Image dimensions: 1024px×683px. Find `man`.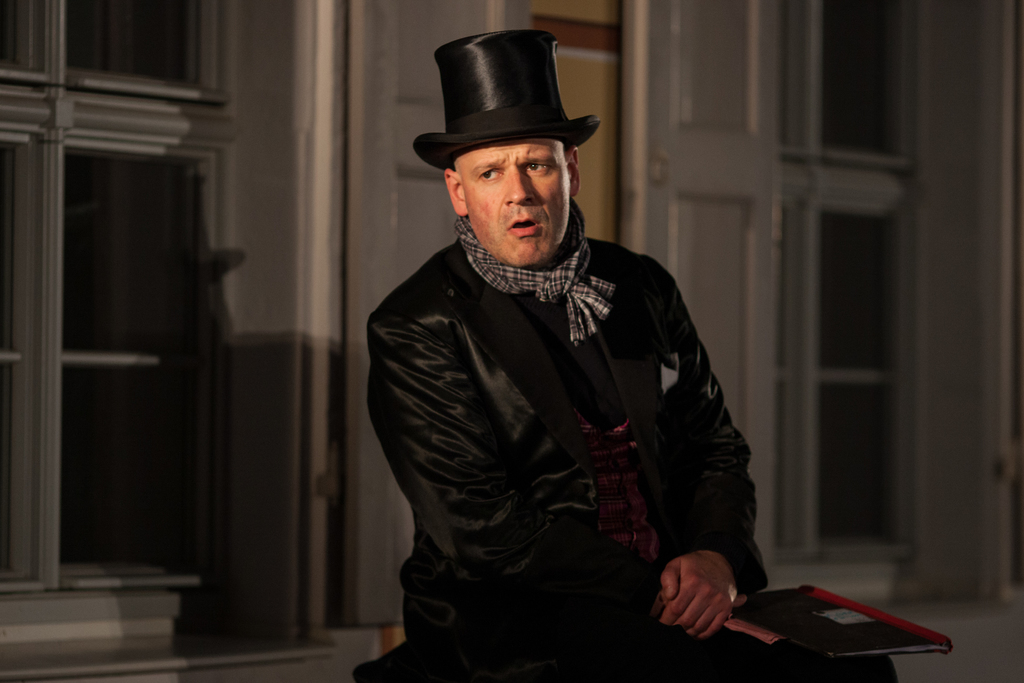
bbox(356, 35, 796, 677).
